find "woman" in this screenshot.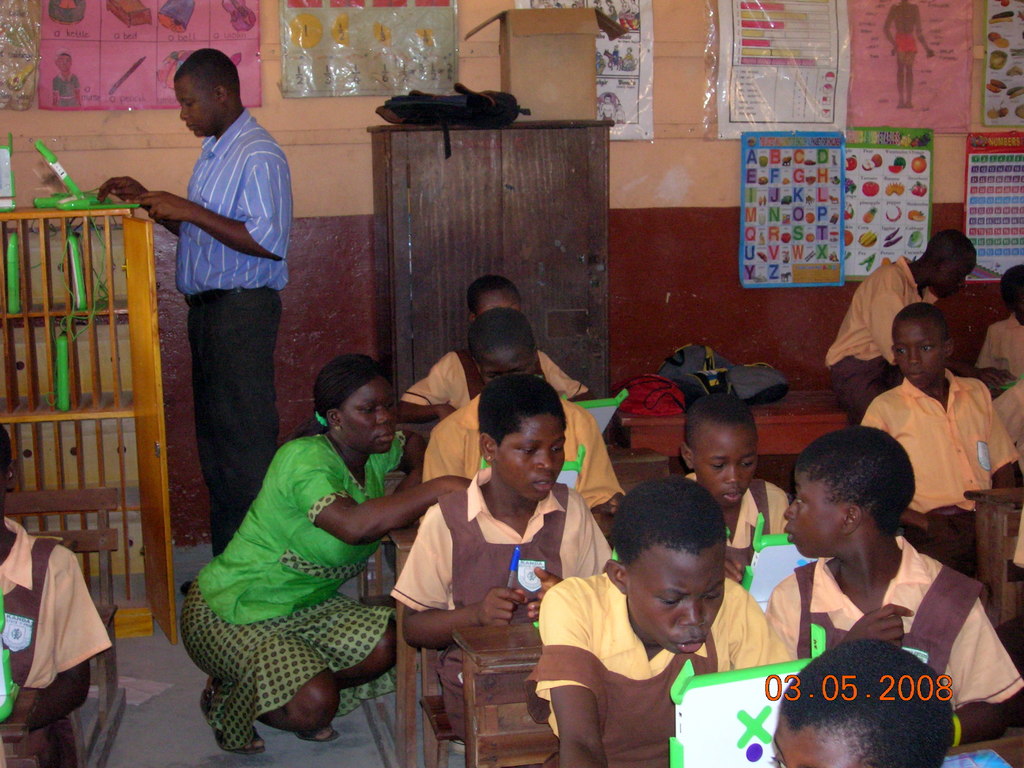
The bounding box for "woman" is left=165, top=326, right=415, bottom=760.
